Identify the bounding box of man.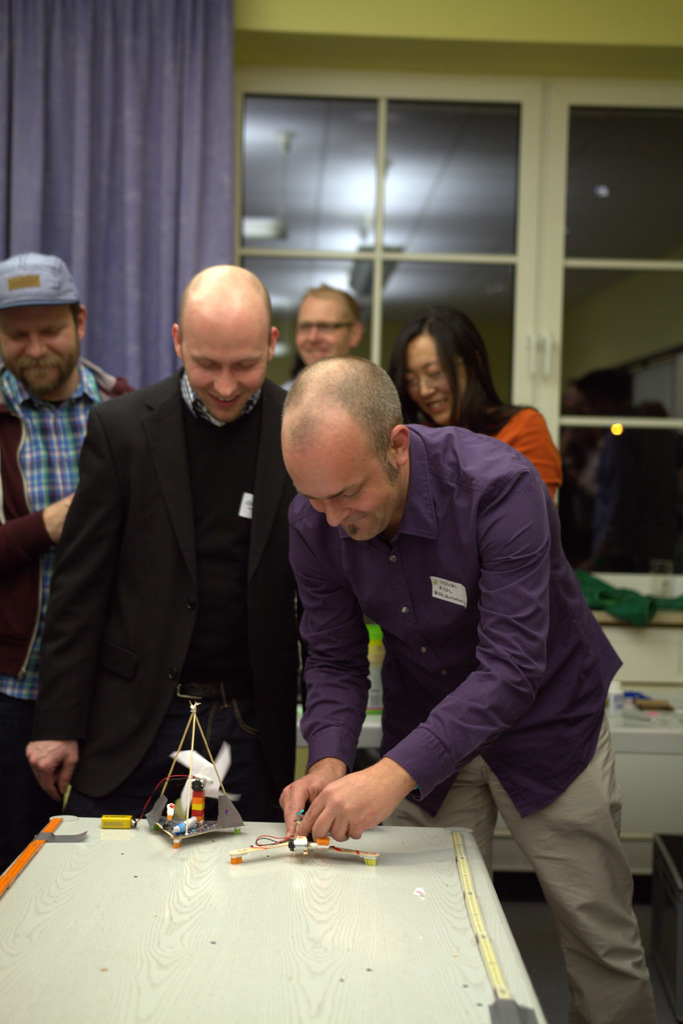
(left=286, top=281, right=359, bottom=388).
